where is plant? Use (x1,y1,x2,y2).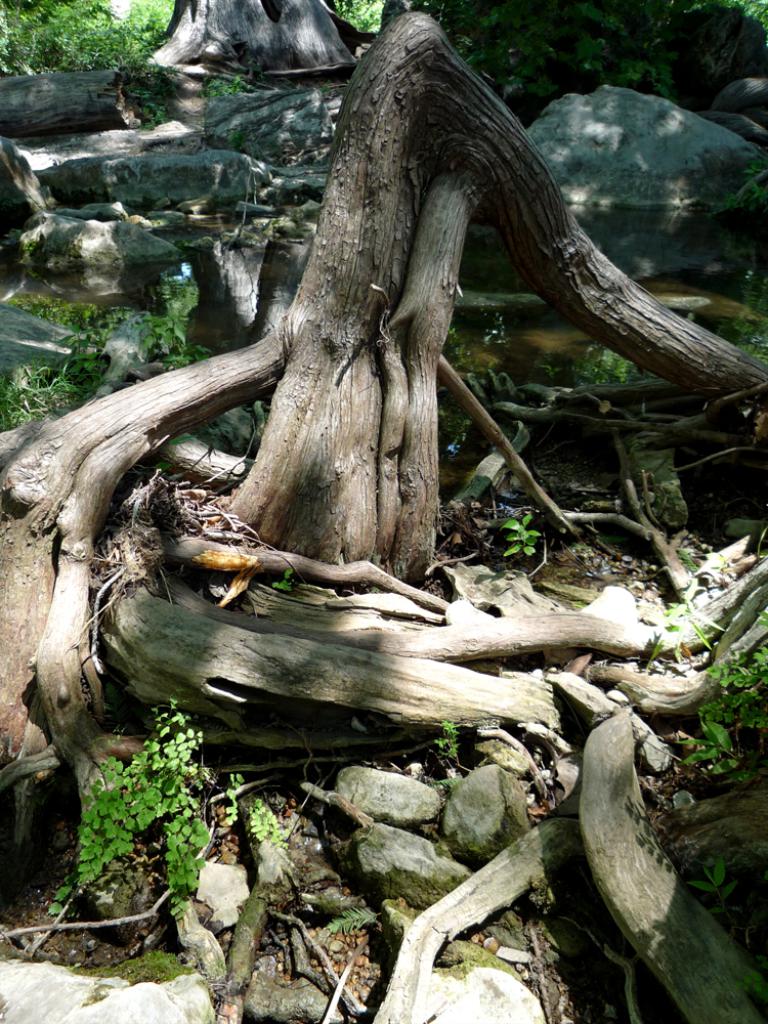
(227,124,247,148).
